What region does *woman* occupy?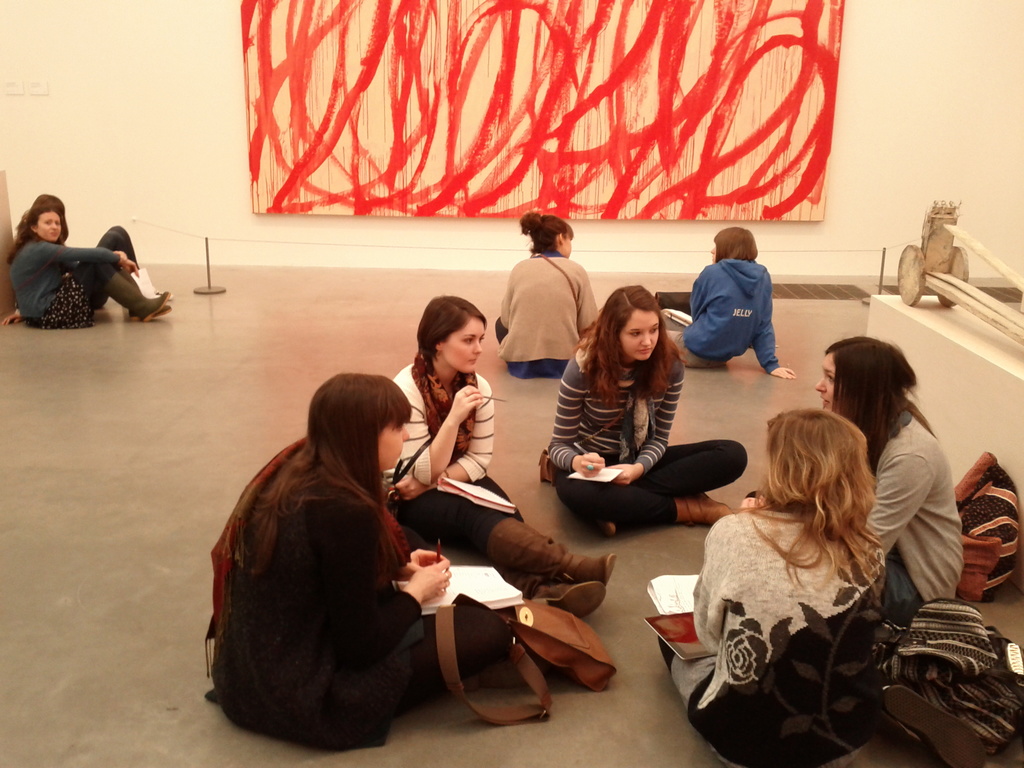
207, 335, 481, 756.
